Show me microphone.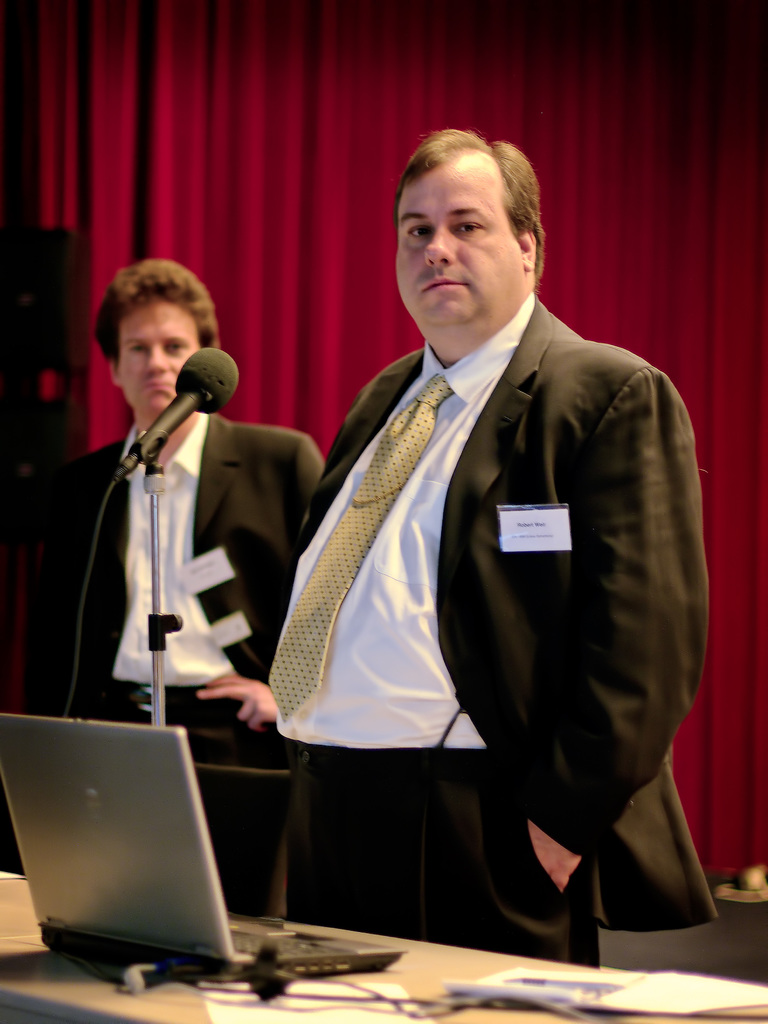
microphone is here: [110,344,241,501].
